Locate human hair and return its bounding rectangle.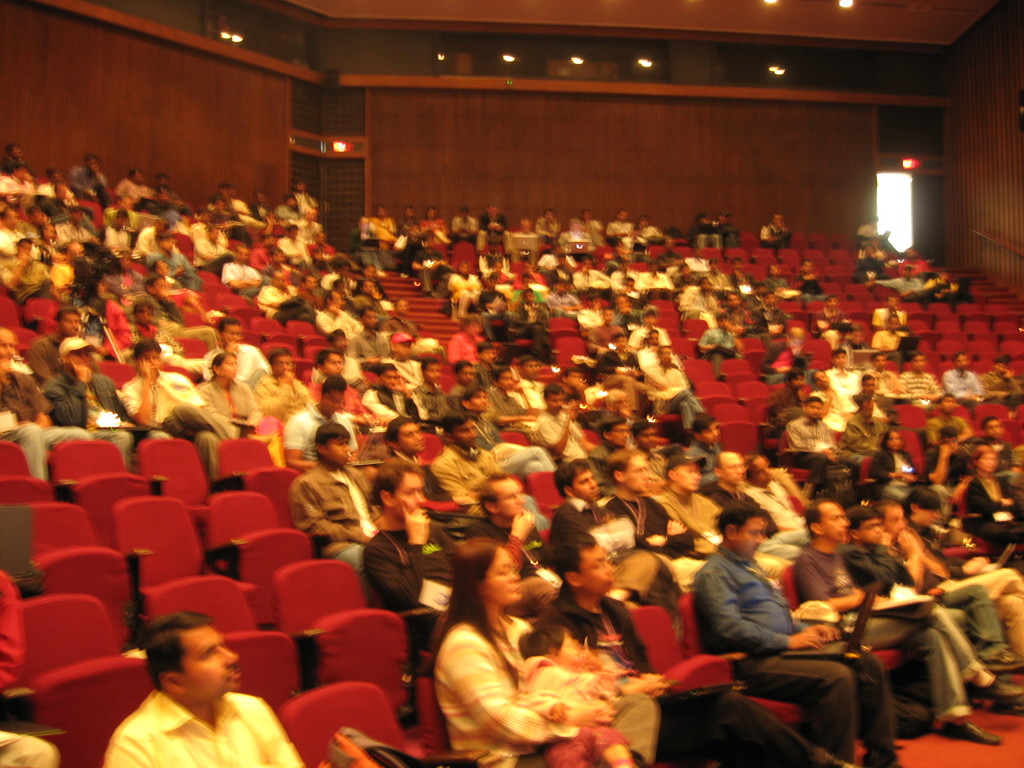
{"x1": 136, "y1": 337, "x2": 156, "y2": 355}.
